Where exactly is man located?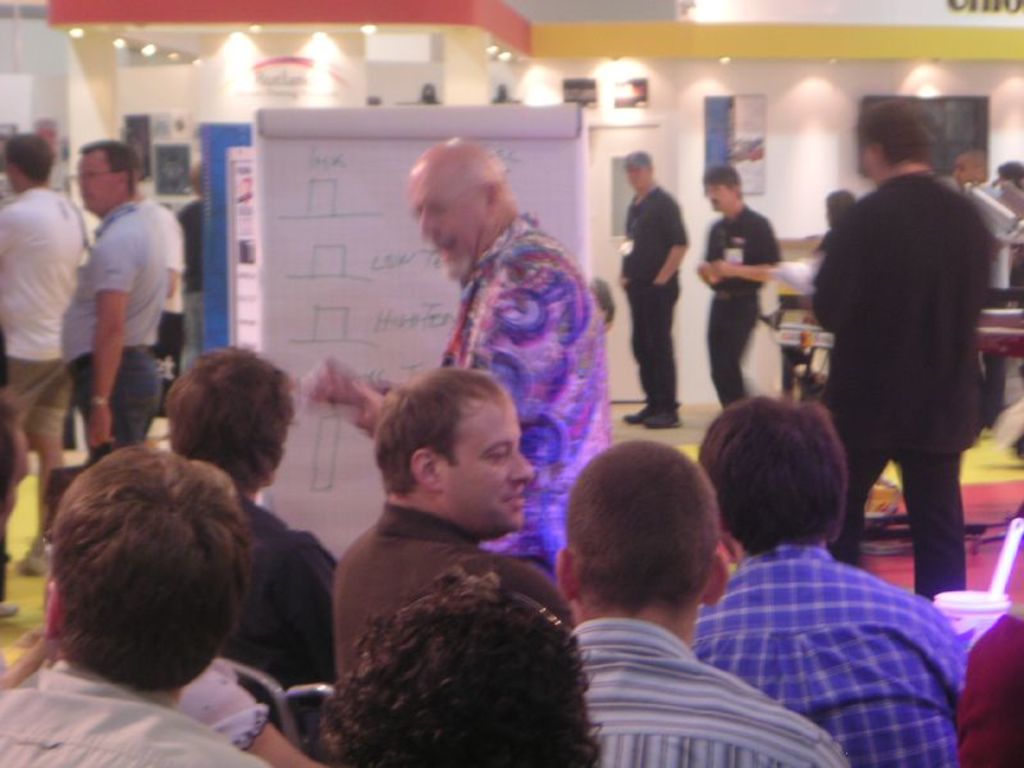
Its bounding box is x1=310, y1=138, x2=613, y2=572.
